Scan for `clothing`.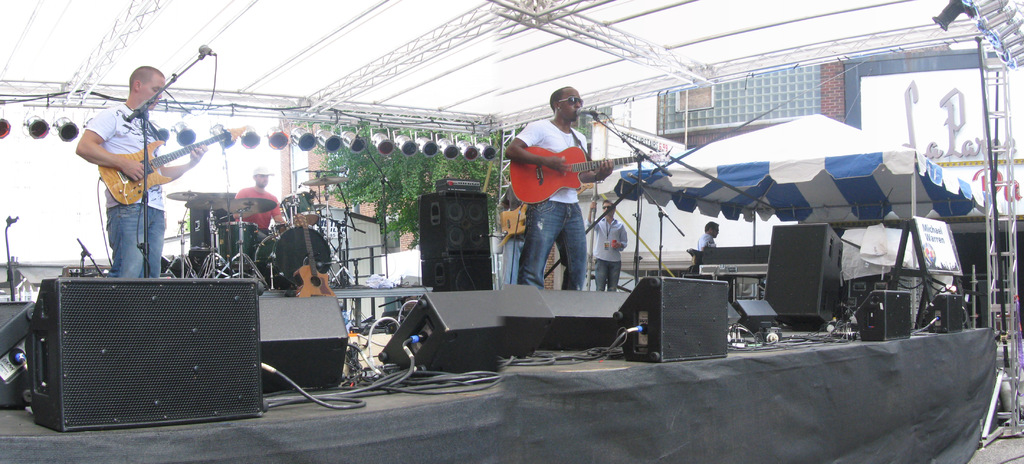
Scan result: 500,188,525,281.
